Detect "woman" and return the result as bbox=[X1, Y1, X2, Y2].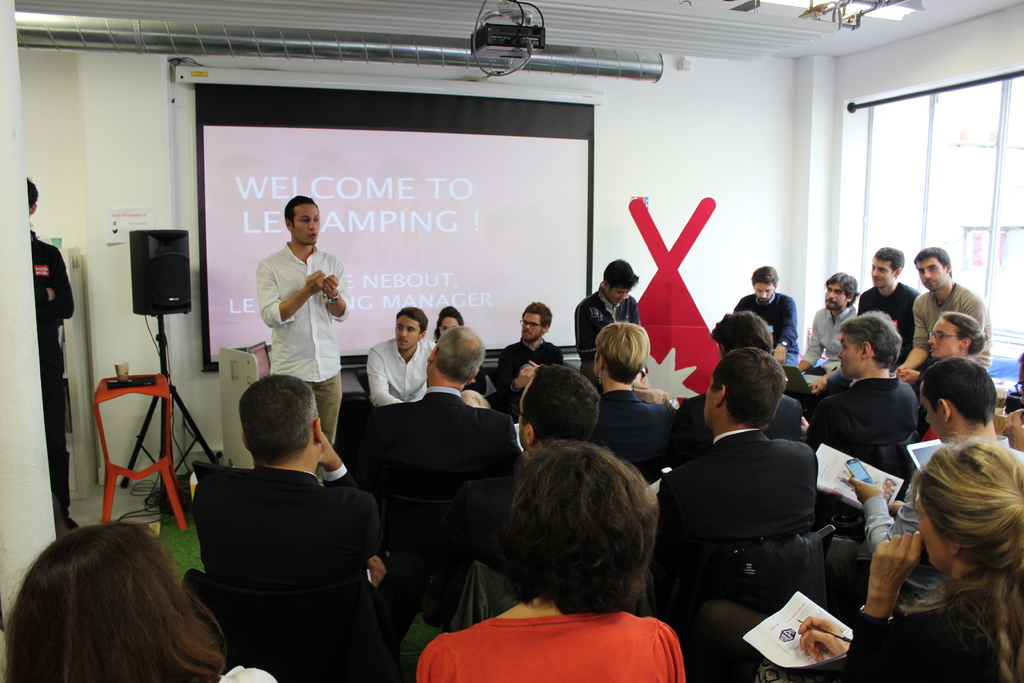
bbox=[753, 437, 1023, 682].
